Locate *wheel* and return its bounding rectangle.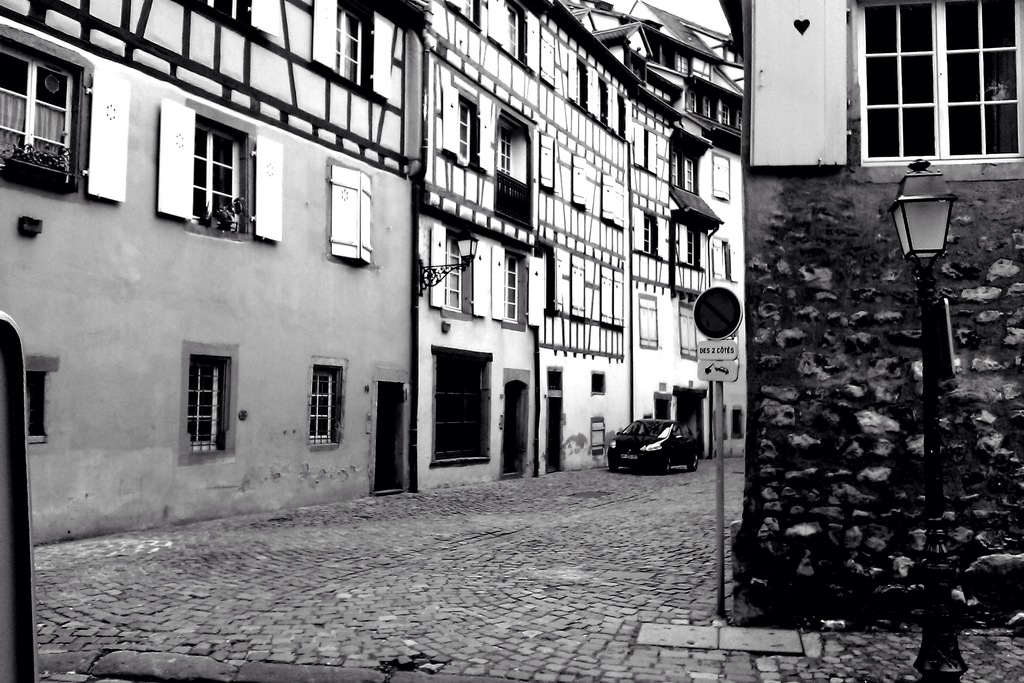
detection(687, 454, 698, 474).
